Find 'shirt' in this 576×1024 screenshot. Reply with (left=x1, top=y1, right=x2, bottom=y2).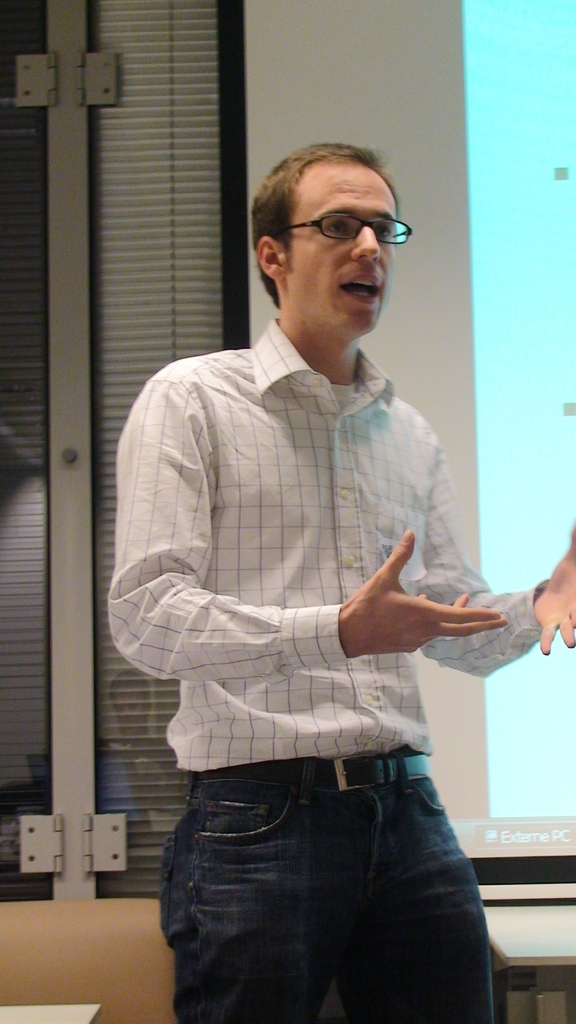
(left=104, top=316, right=546, bottom=778).
